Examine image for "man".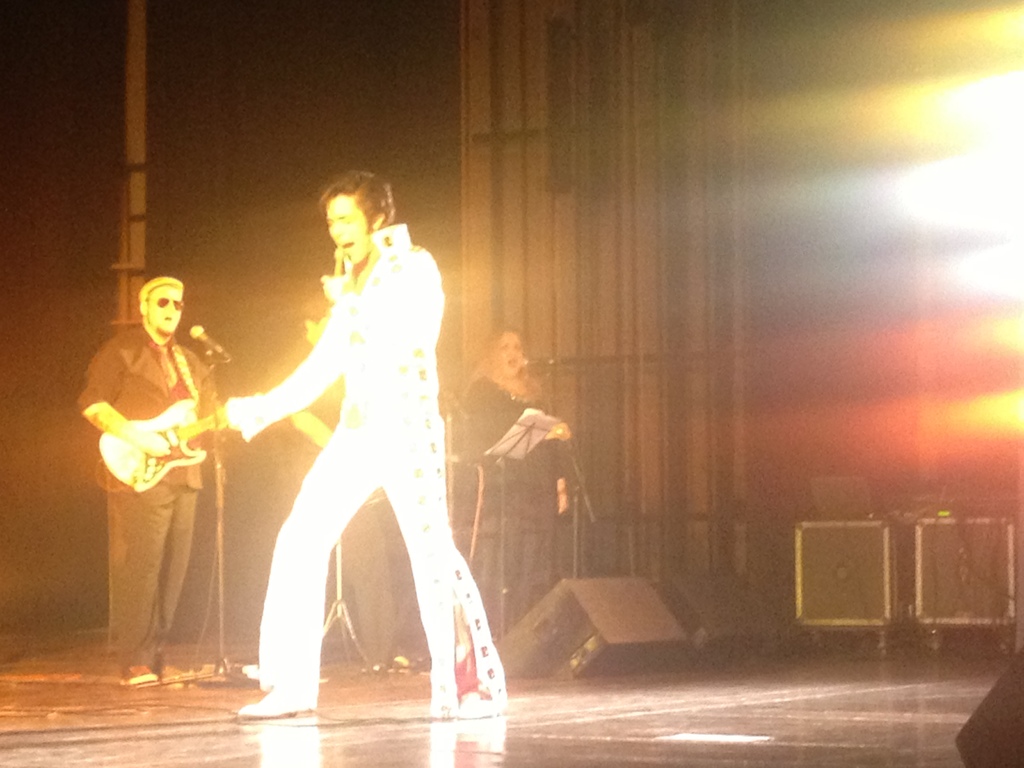
Examination result: (left=73, top=259, right=255, bottom=688).
